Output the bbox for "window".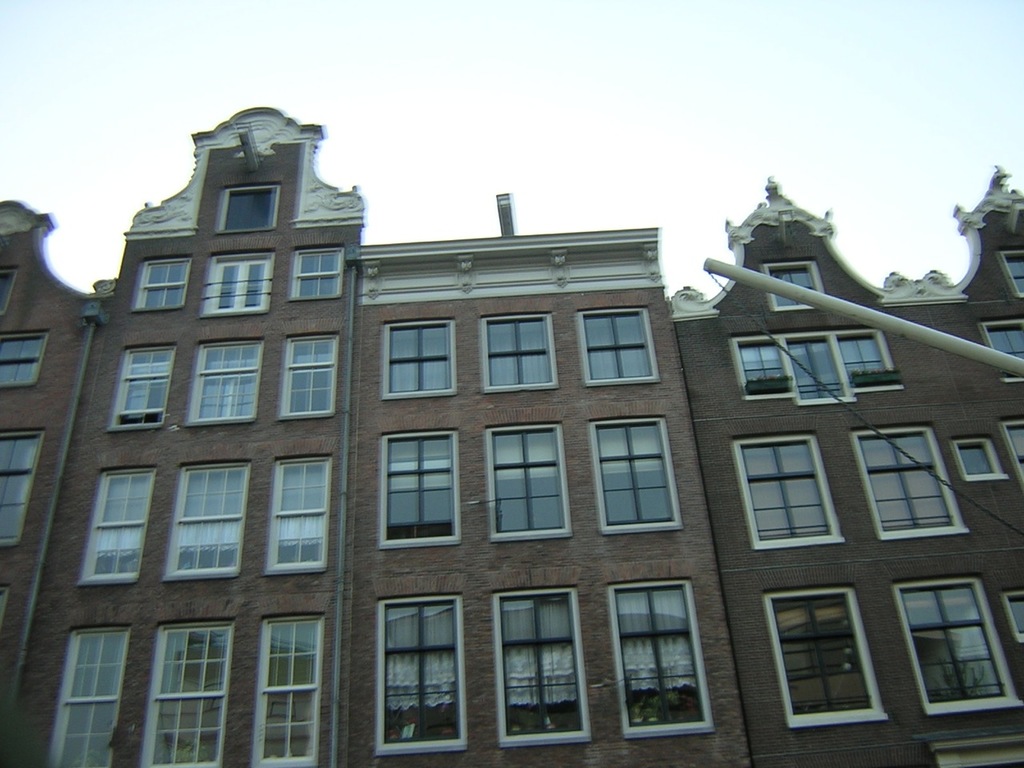
{"left": 198, "top": 246, "right": 282, "bottom": 314}.
